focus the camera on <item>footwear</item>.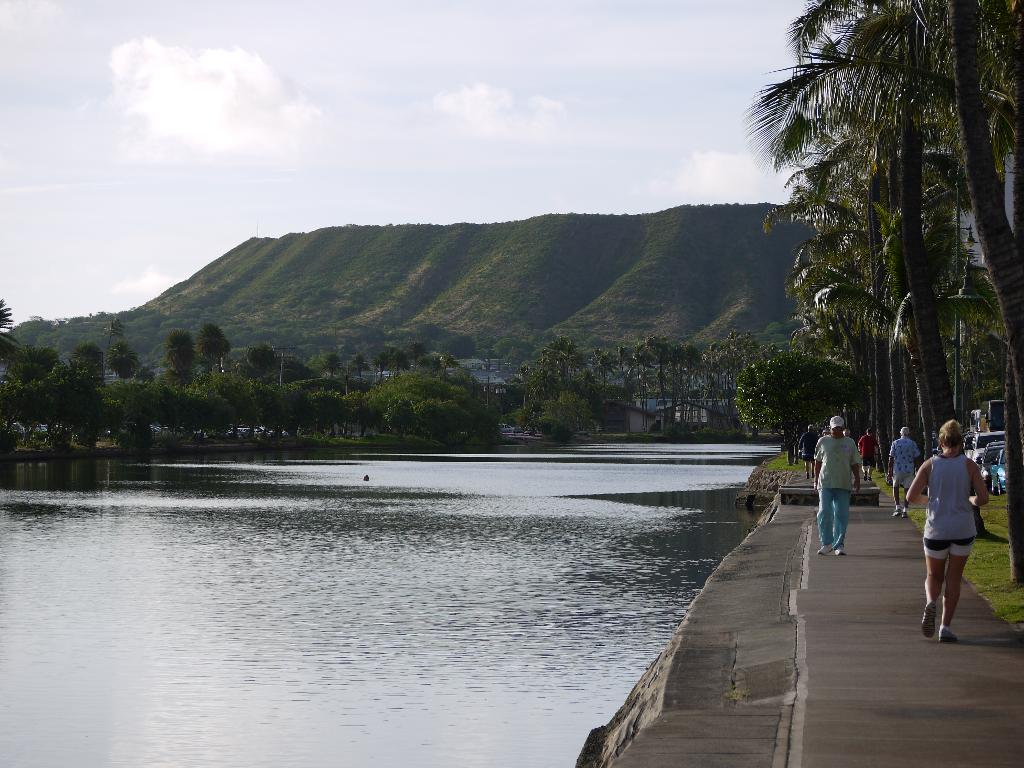
Focus region: detection(833, 543, 846, 555).
